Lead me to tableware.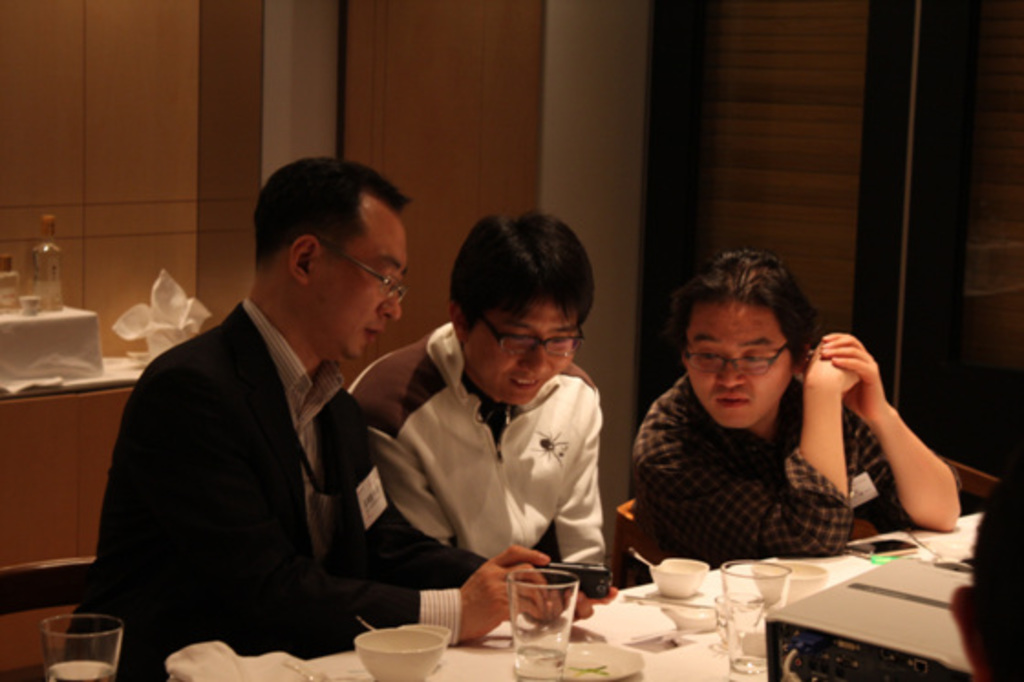
Lead to <region>512, 636, 644, 680</region>.
